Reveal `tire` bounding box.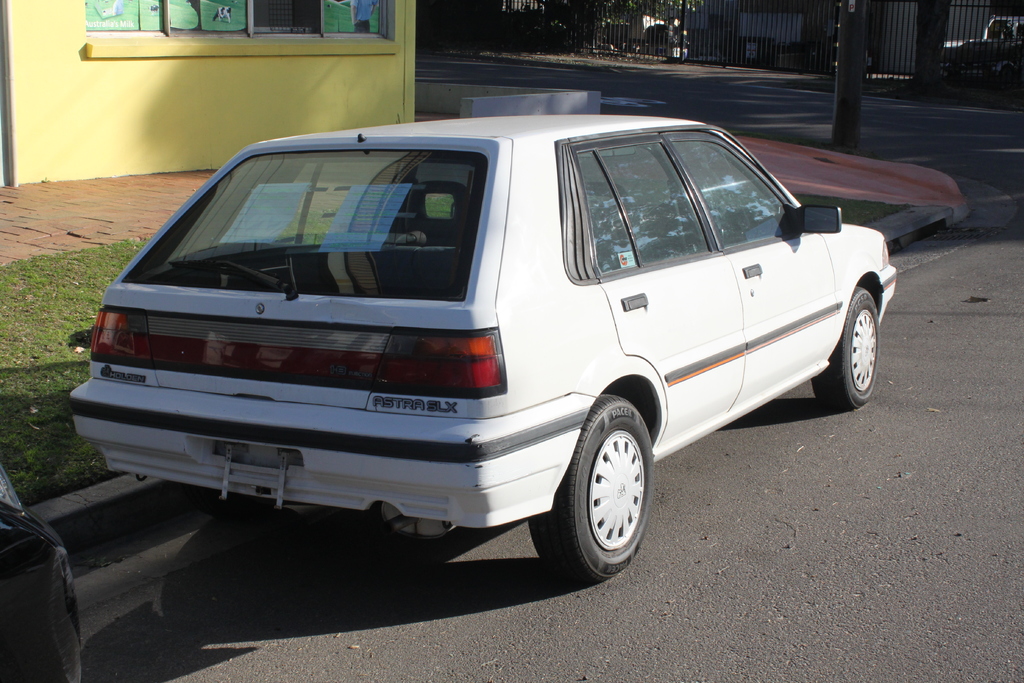
Revealed: 531/397/658/583.
